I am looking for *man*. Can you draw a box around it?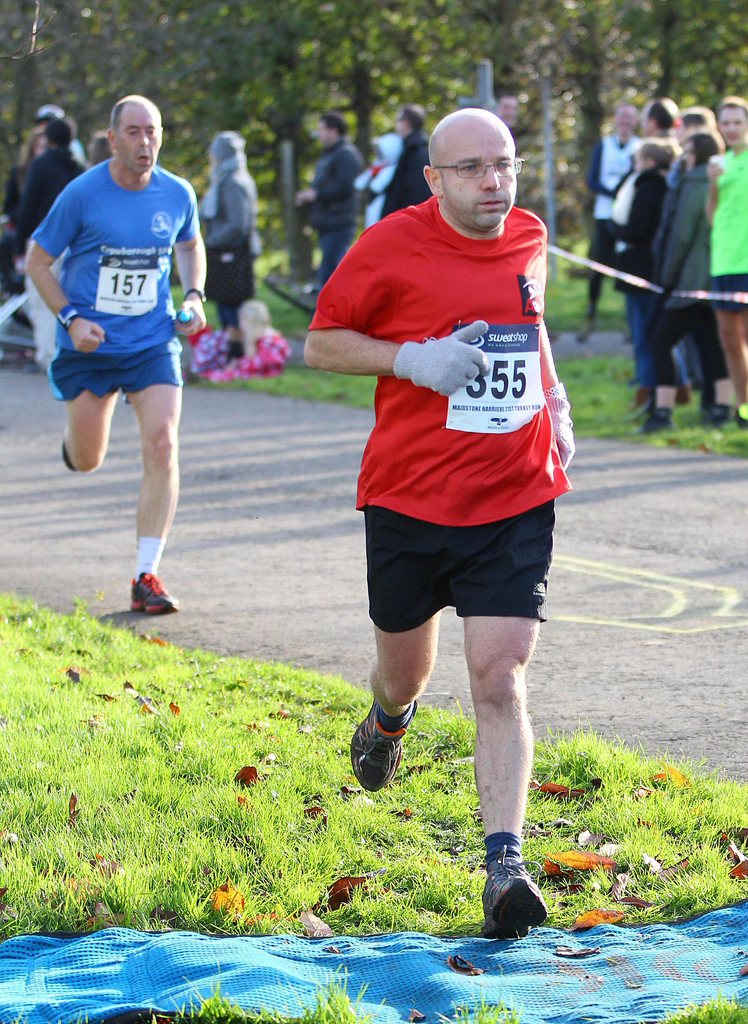
Sure, the bounding box is <box>701,99,747,422</box>.
